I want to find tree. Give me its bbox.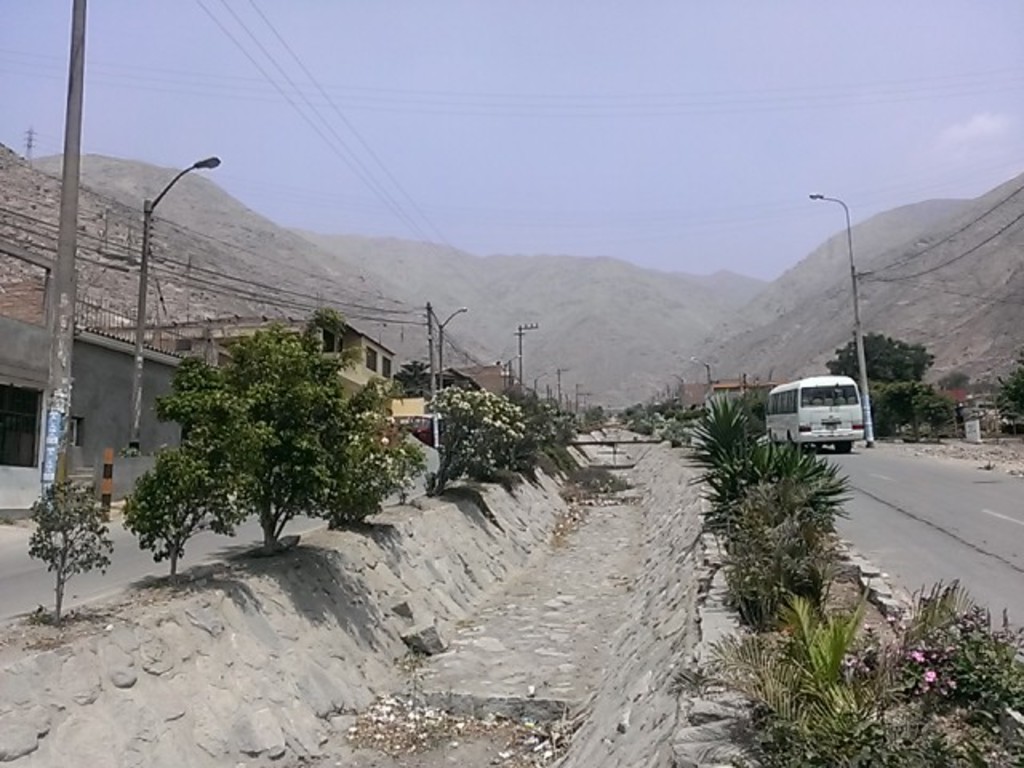
(680, 434, 851, 539).
